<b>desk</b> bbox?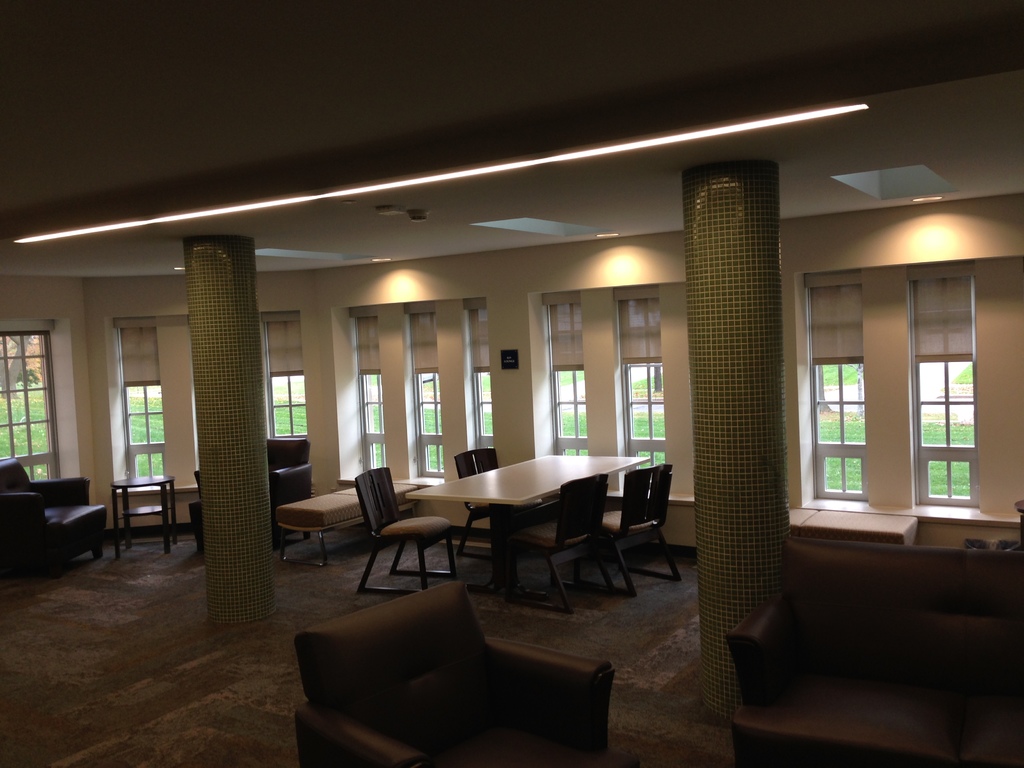
(392,450,666,600)
